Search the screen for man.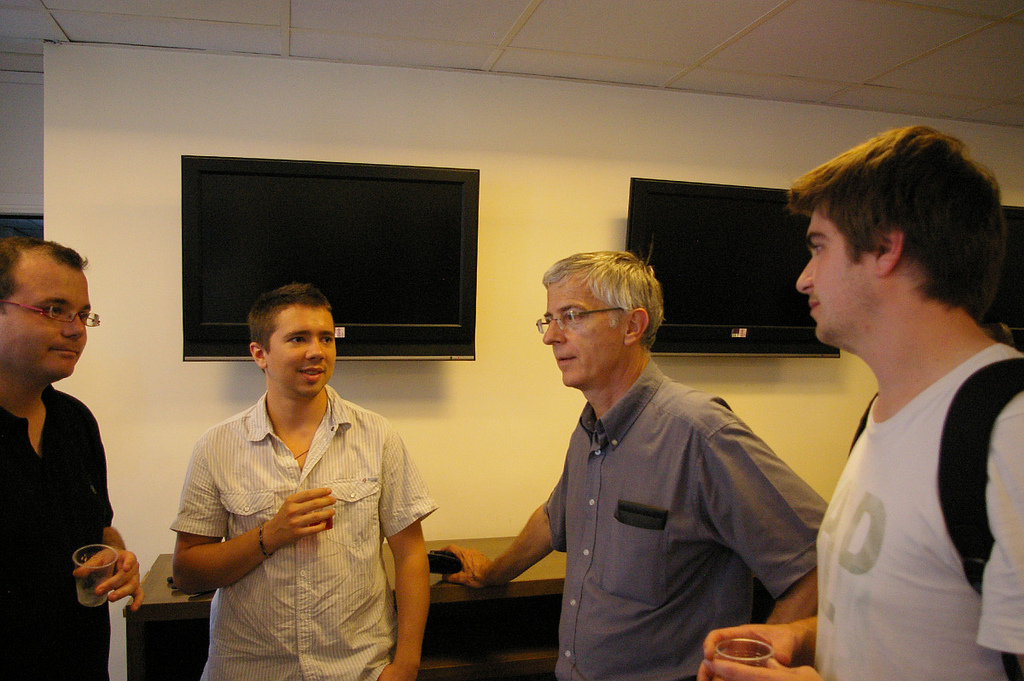
Found at 698 122 1023 680.
